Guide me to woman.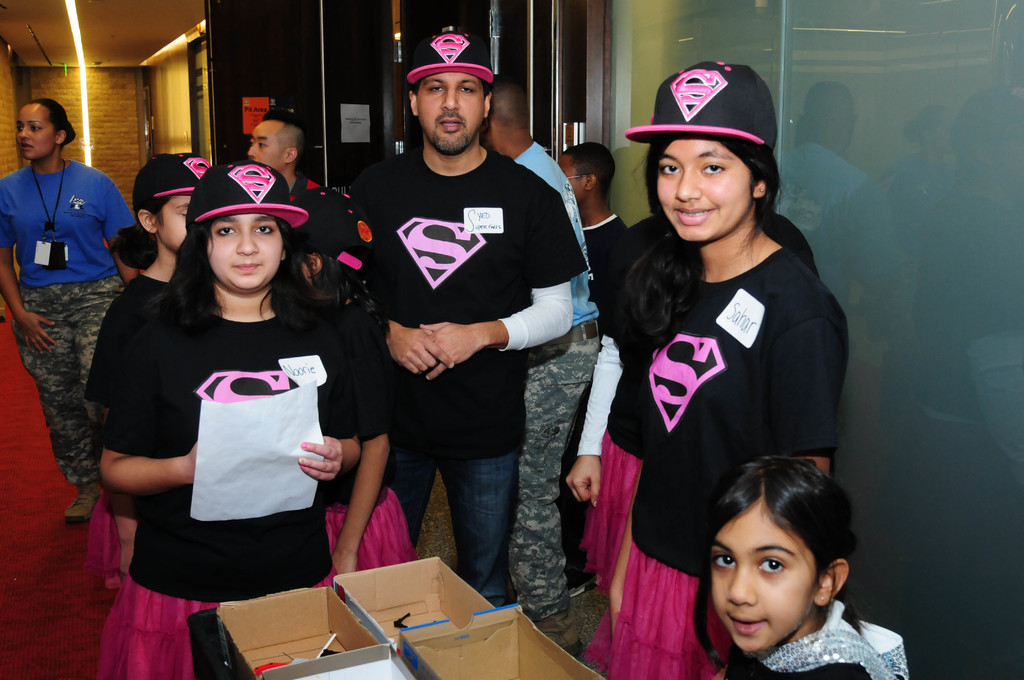
Guidance: bbox=(554, 77, 818, 613).
